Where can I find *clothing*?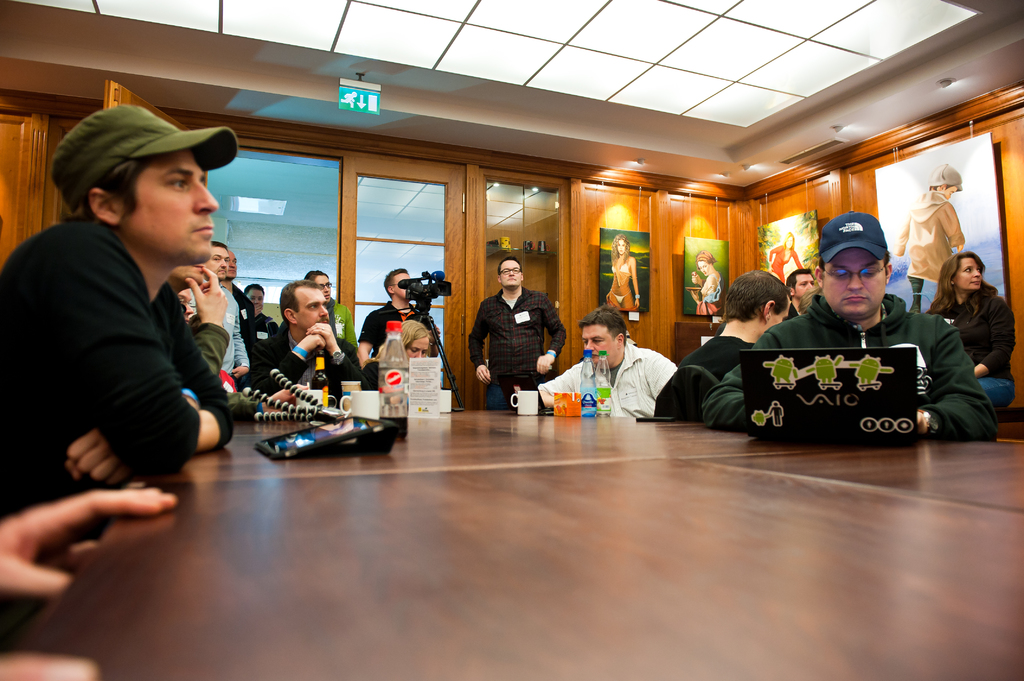
You can find it at <box>927,282,1016,407</box>.
